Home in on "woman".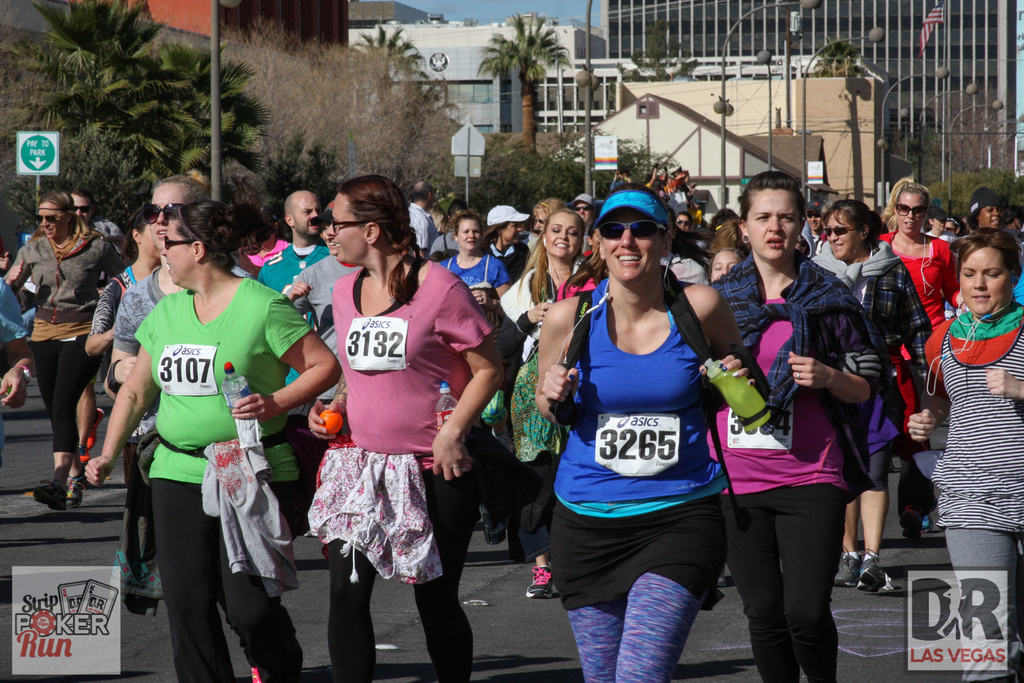
Homed in at 484 208 590 599.
